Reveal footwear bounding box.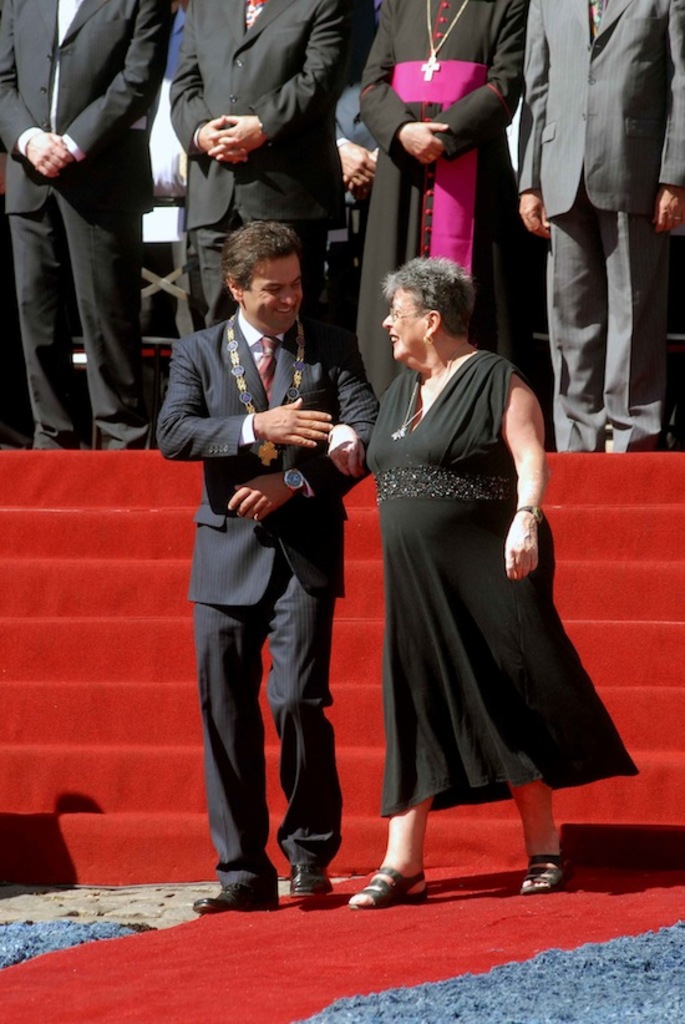
Revealed: 371, 835, 436, 913.
